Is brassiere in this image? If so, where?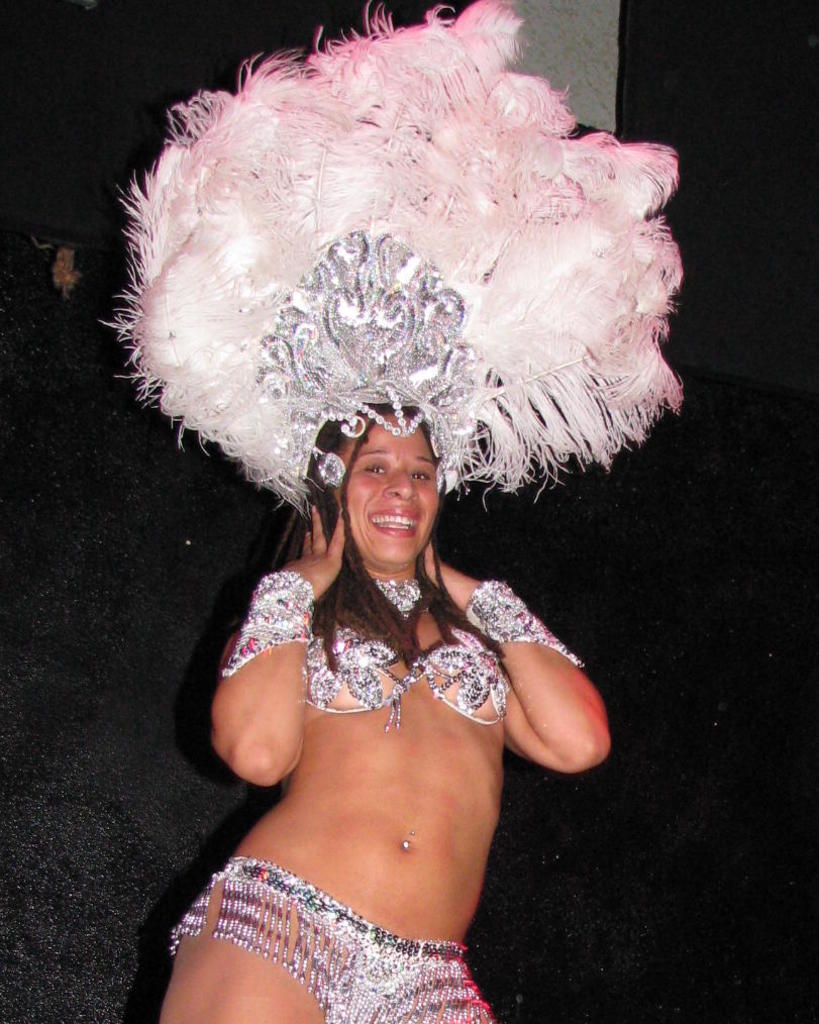
Yes, at BBox(277, 539, 523, 766).
